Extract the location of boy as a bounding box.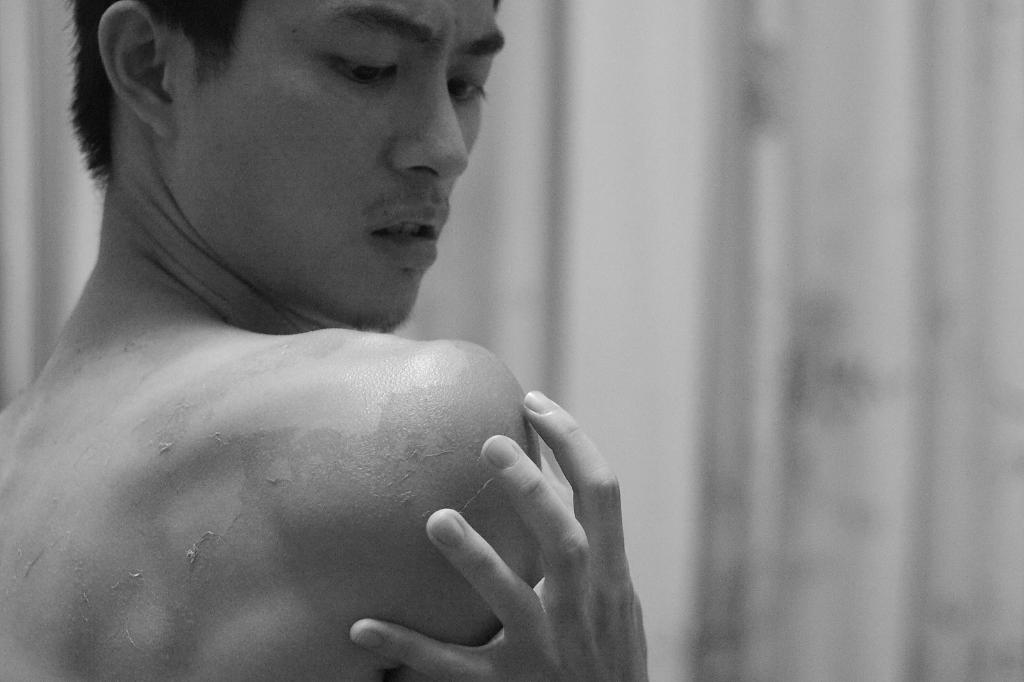
0:1:647:681.
